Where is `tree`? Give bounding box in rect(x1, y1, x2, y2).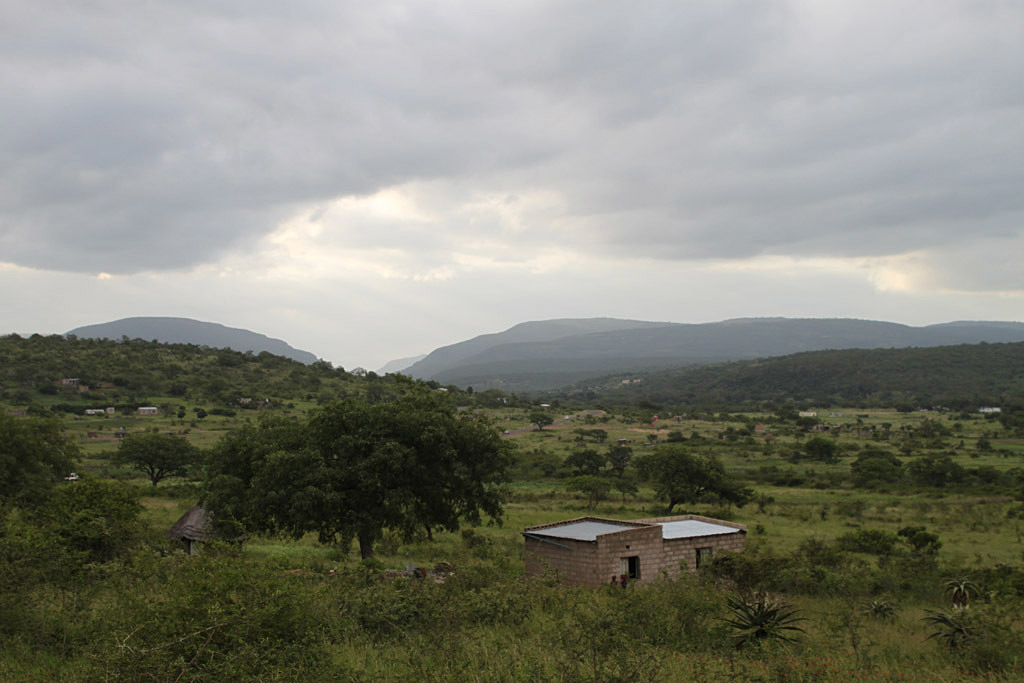
rect(570, 477, 610, 517).
